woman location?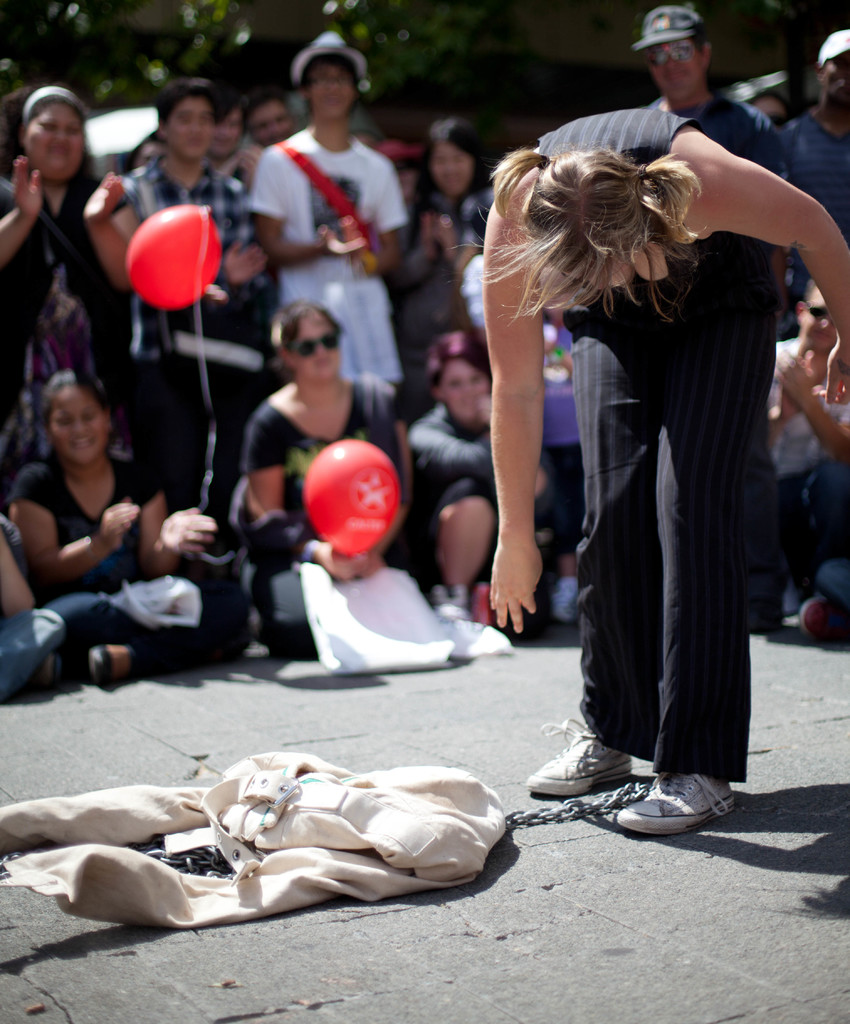
[x1=416, y1=326, x2=554, y2=624]
